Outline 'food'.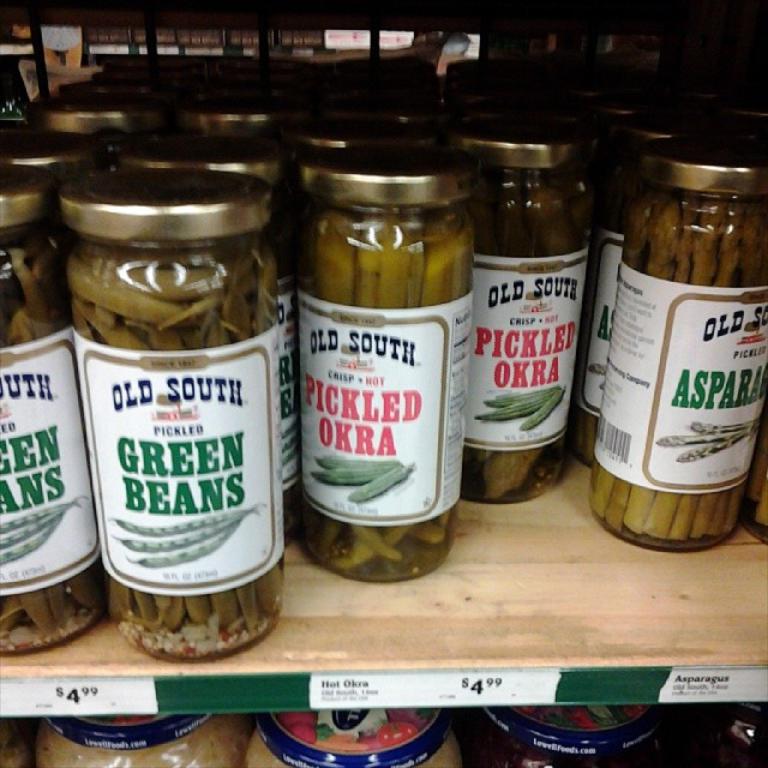
Outline: box=[82, 709, 160, 730].
